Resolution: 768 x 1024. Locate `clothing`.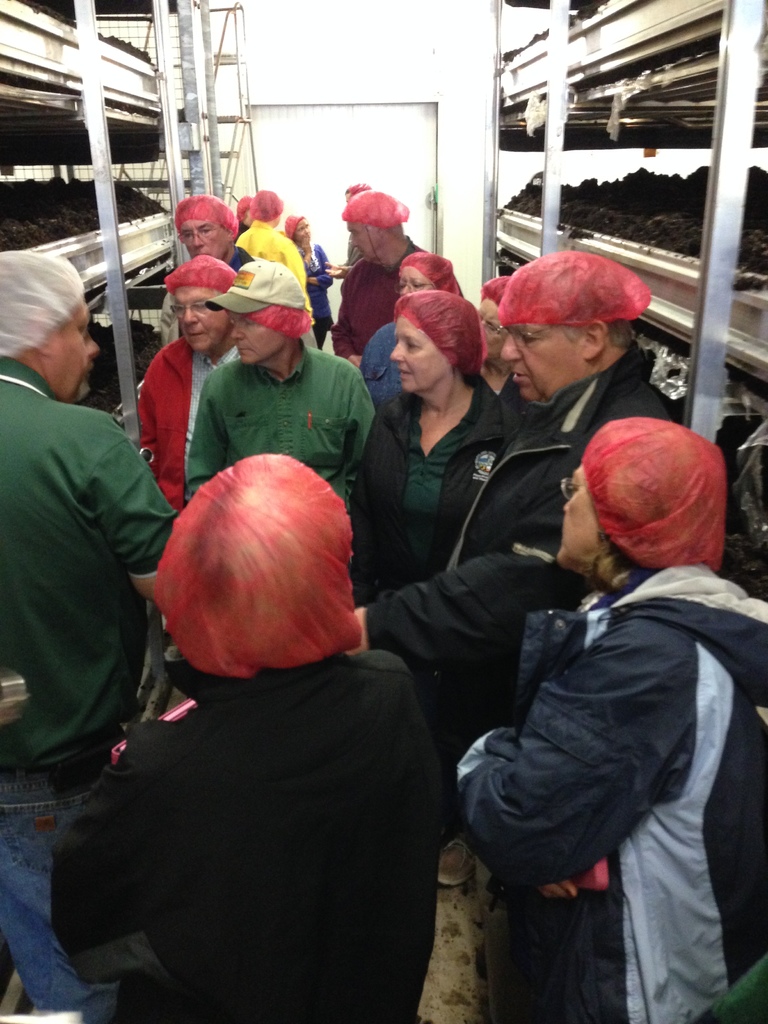
x1=220, y1=248, x2=262, y2=267.
